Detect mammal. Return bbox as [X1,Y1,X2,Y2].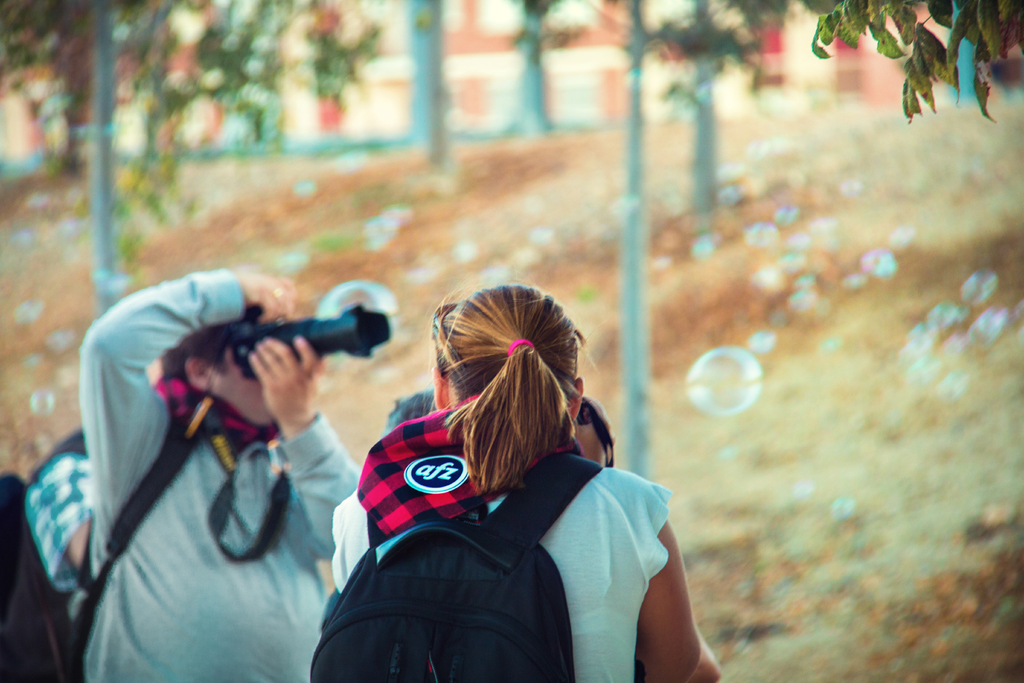
[18,422,99,682].
